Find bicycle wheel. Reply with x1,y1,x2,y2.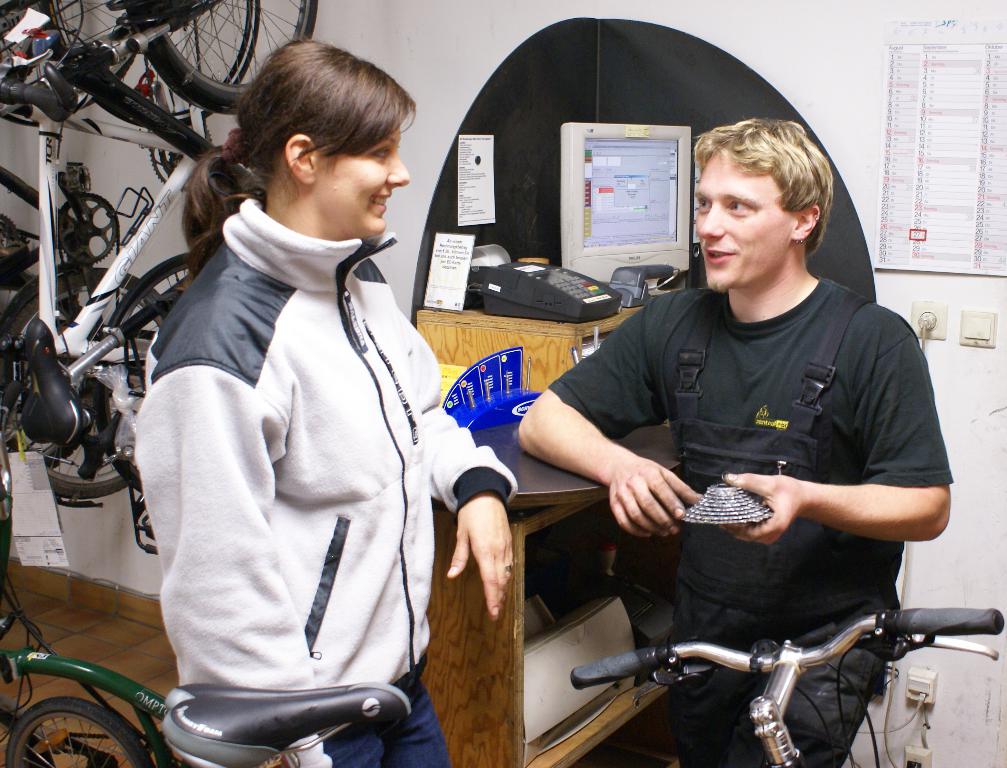
127,0,319,114.
